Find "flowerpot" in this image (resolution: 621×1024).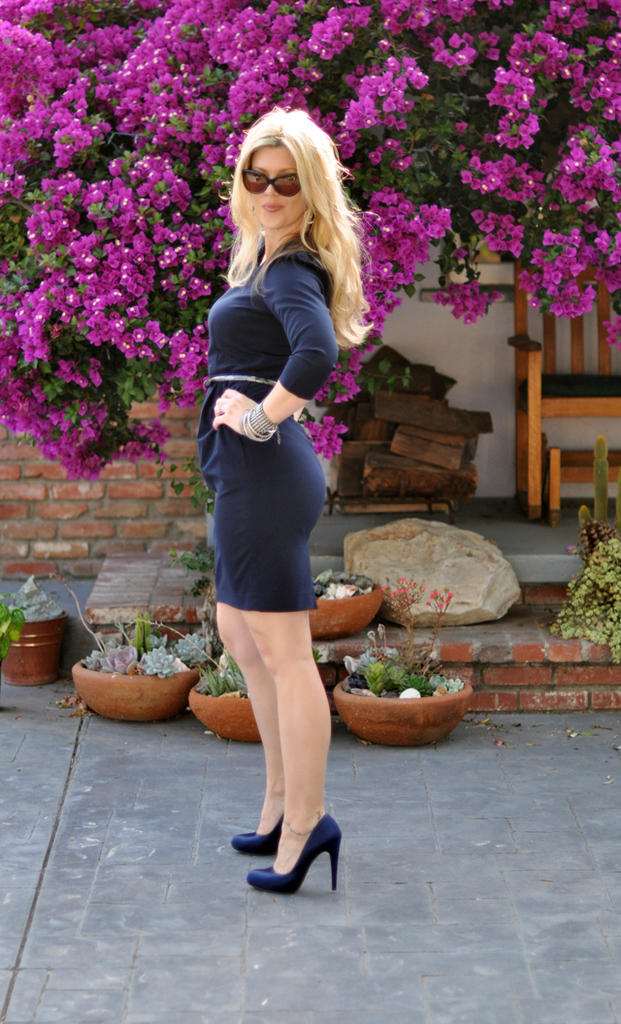
(left=189, top=692, right=262, bottom=744).
